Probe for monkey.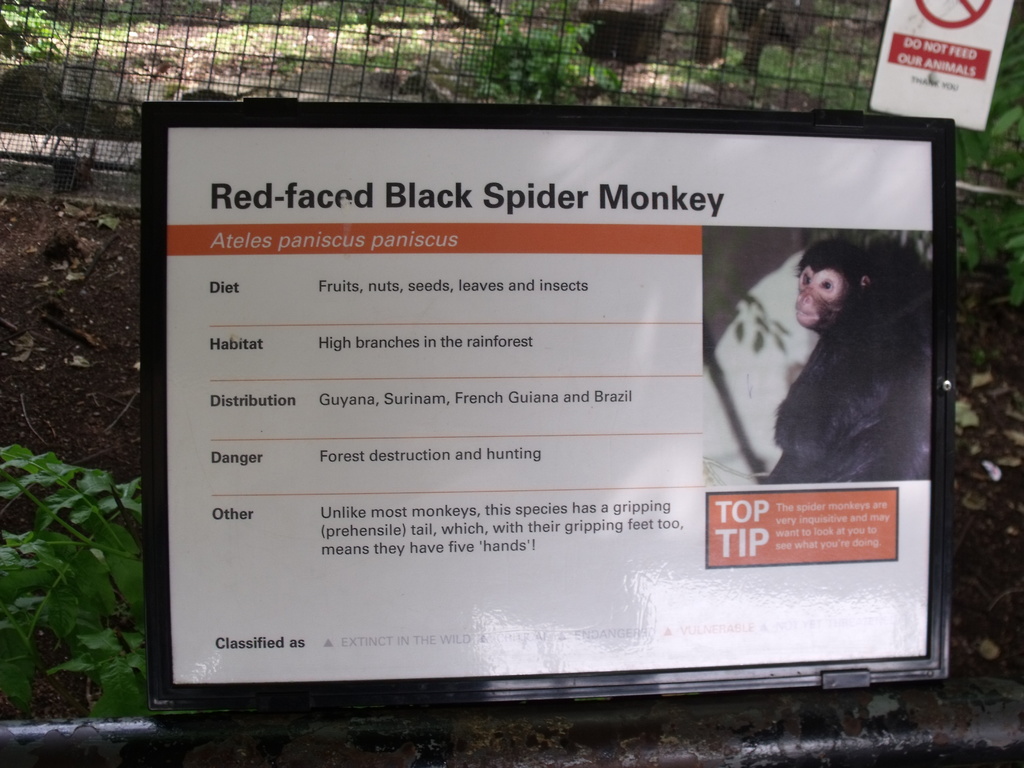
Probe result: (x1=767, y1=240, x2=932, y2=480).
